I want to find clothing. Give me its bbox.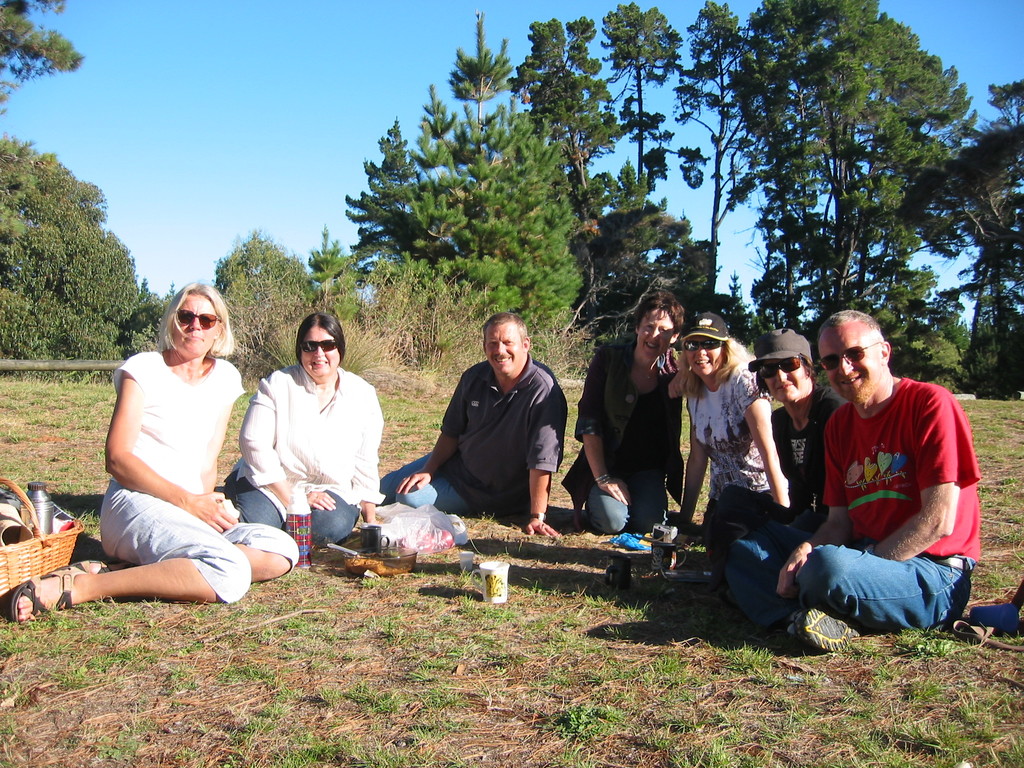
(682,364,787,515).
